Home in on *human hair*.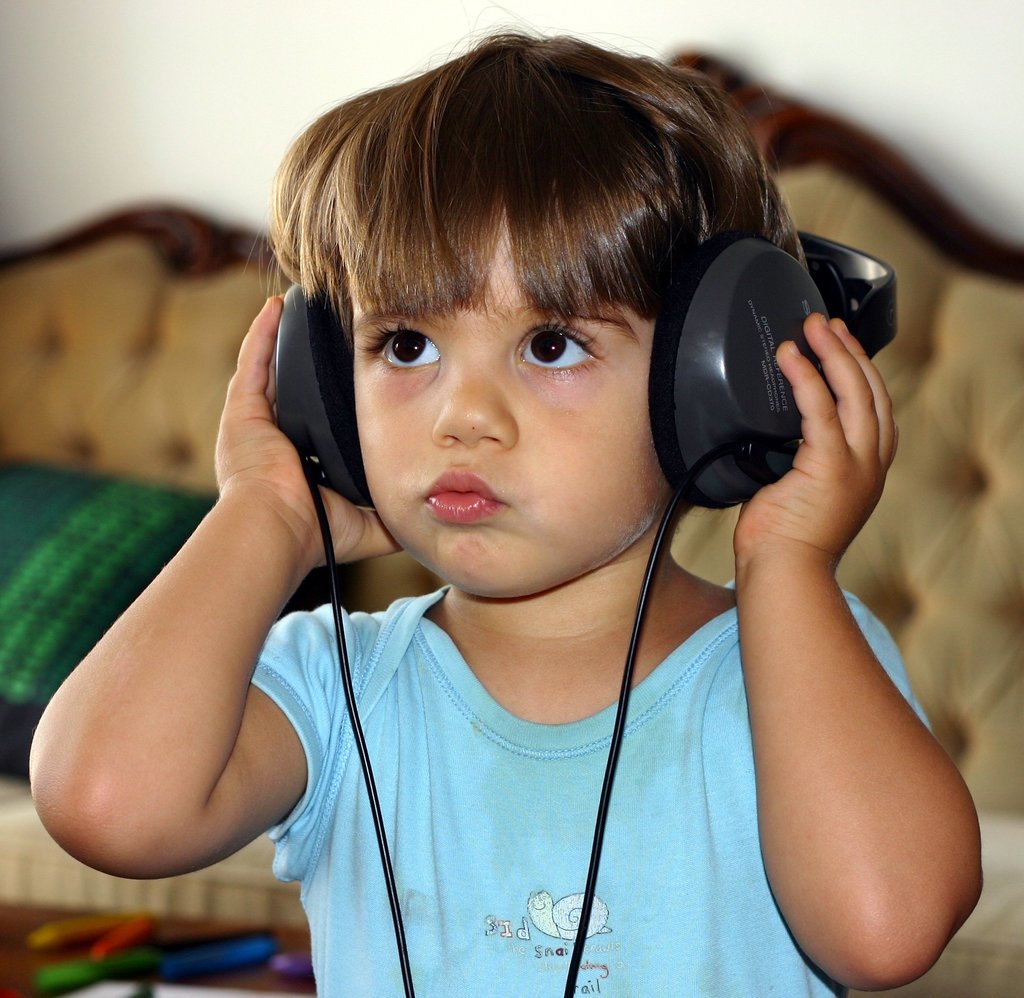
Homed in at l=258, t=13, r=820, b=514.
